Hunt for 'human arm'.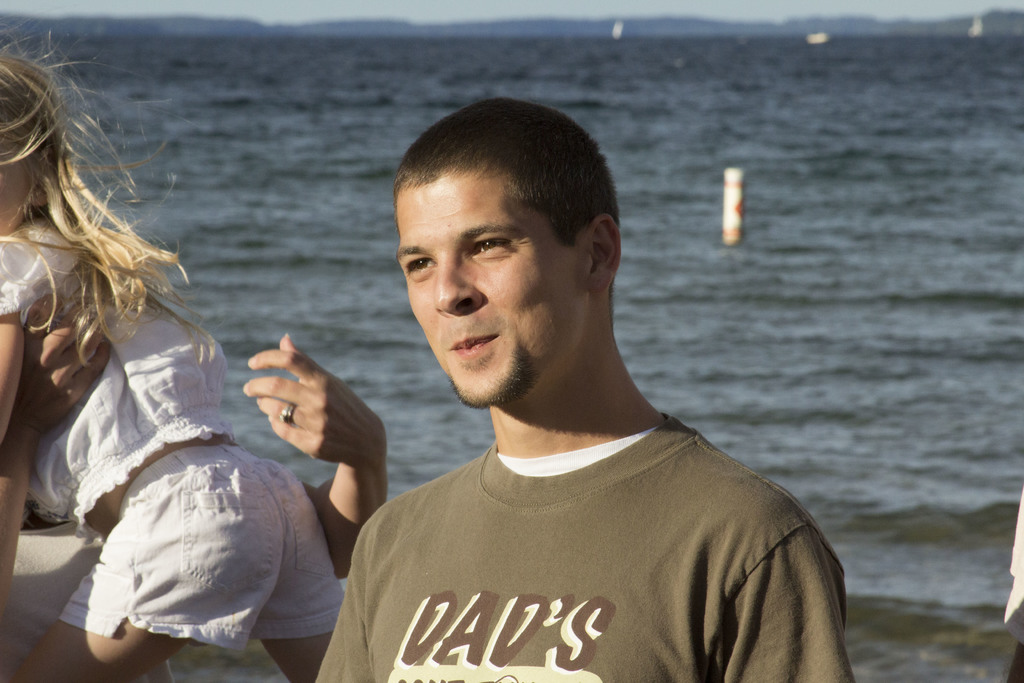
Hunted down at pyautogui.locateOnScreen(0, 240, 25, 445).
